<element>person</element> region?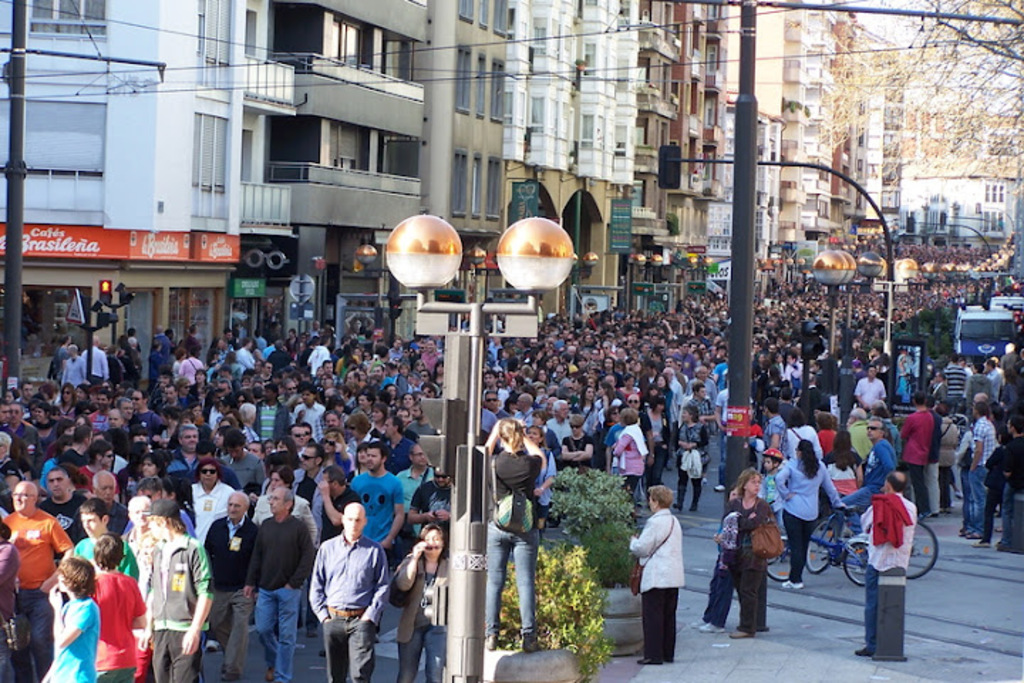
(left=252, top=465, right=320, bottom=545)
